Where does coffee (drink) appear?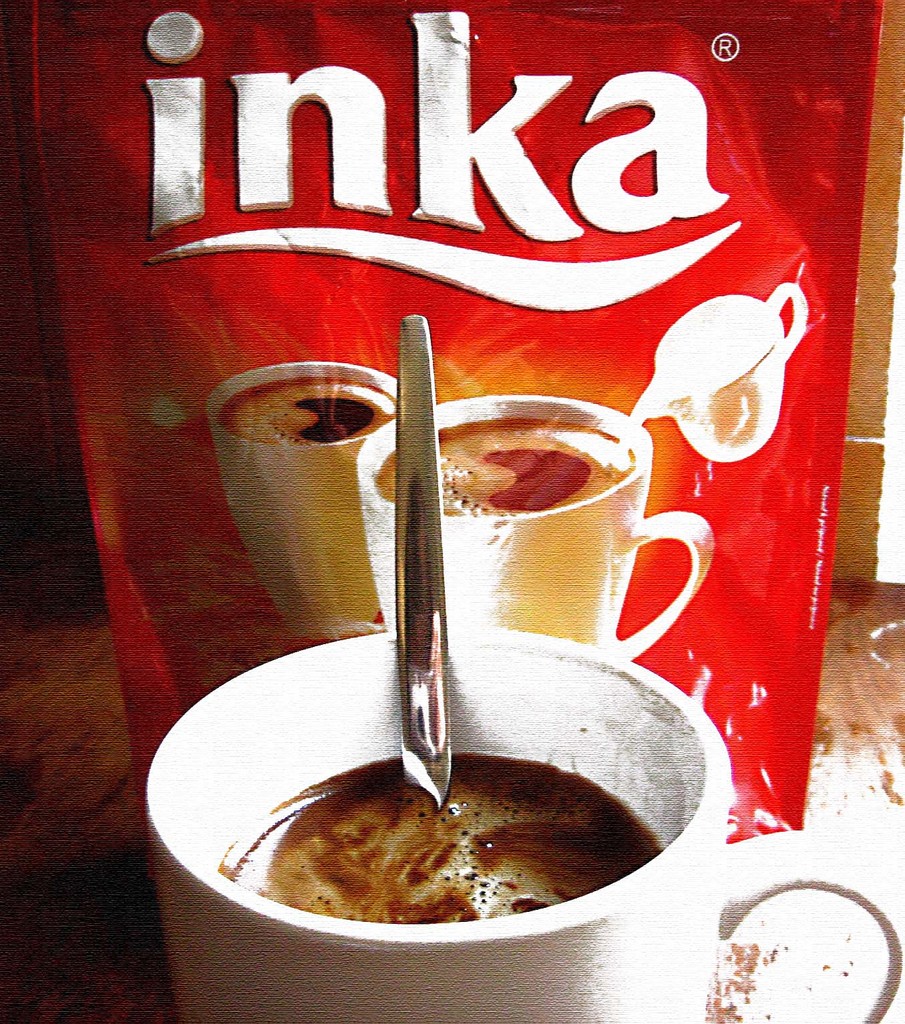
Appears at [x1=362, y1=400, x2=636, y2=515].
